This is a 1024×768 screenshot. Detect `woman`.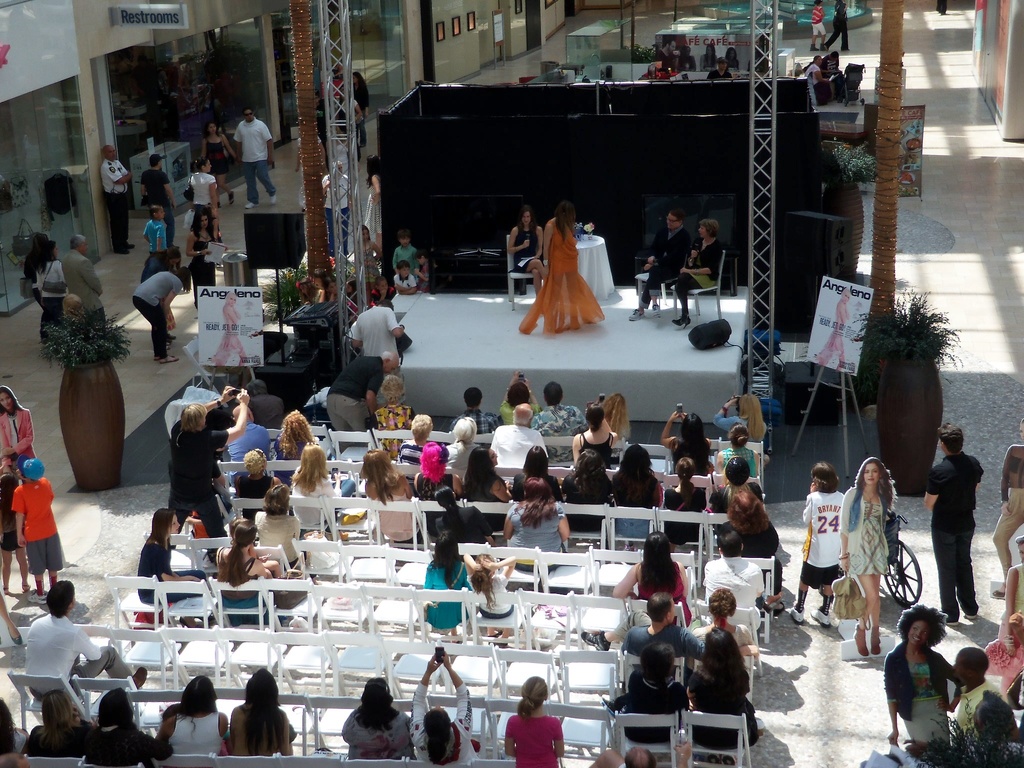
locate(505, 446, 564, 506).
